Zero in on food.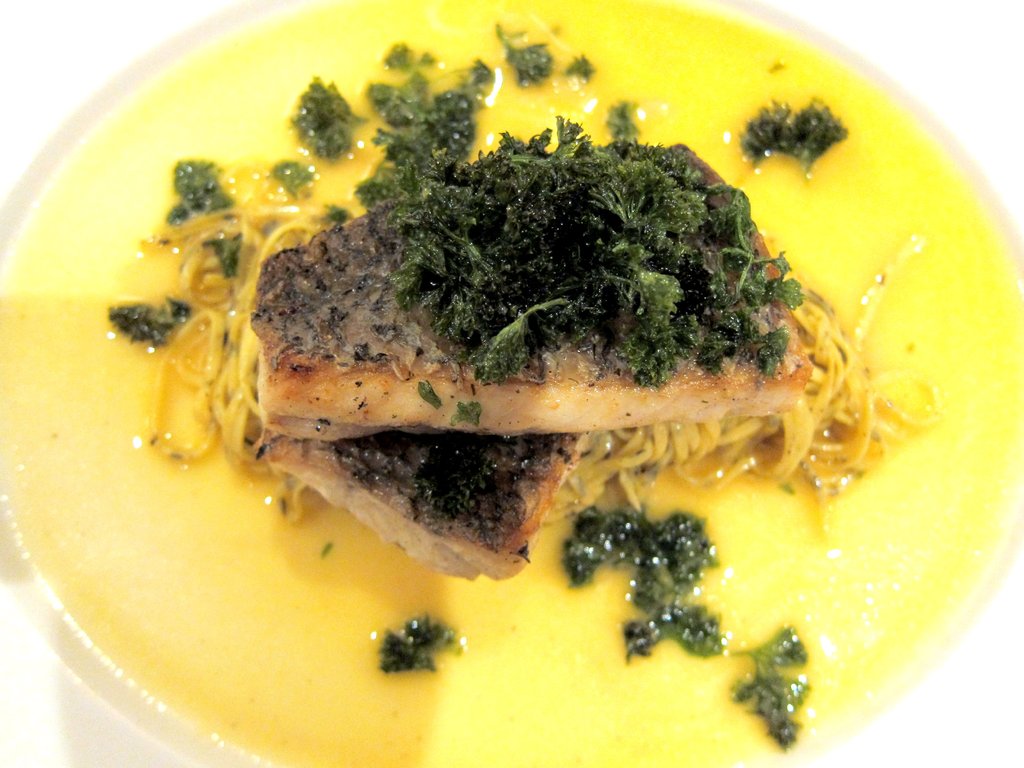
Zeroed in: Rect(124, 33, 922, 634).
